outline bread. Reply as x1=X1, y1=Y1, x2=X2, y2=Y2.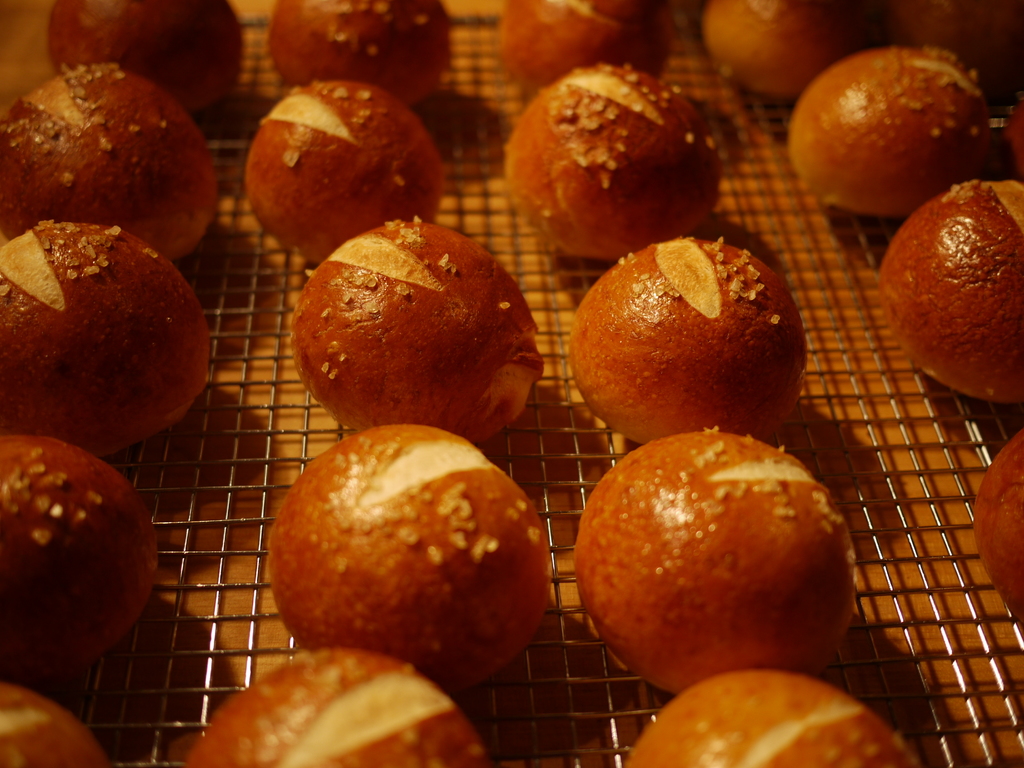
x1=701, y1=2, x2=868, y2=100.
